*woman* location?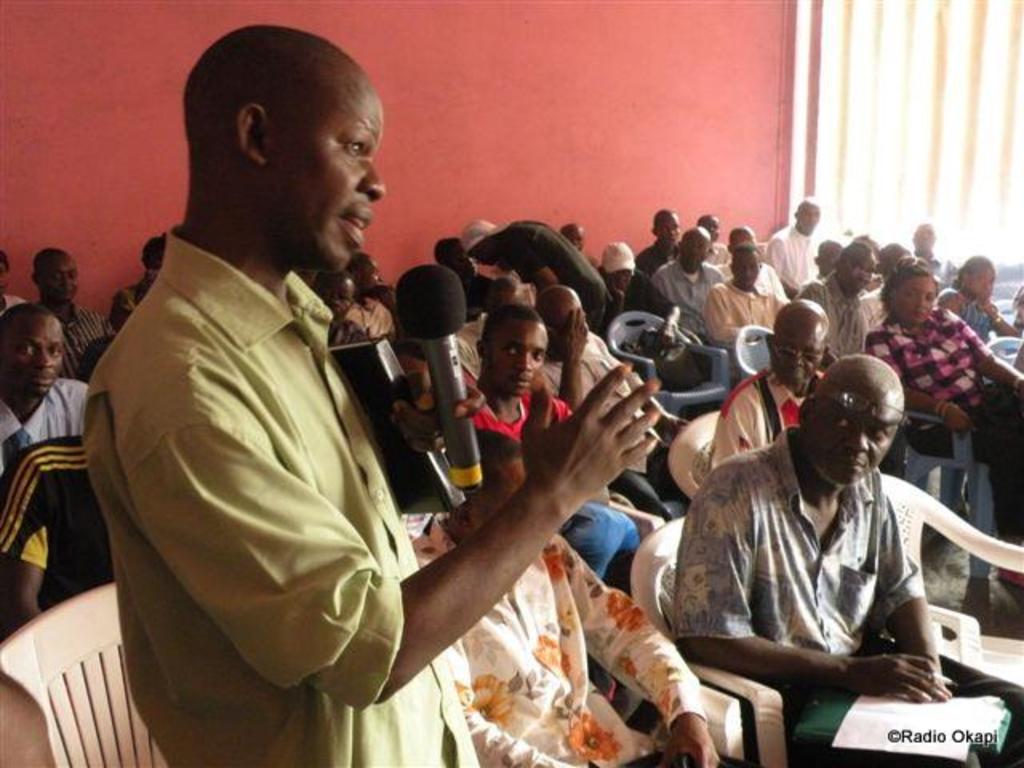
select_region(866, 245, 1018, 602)
